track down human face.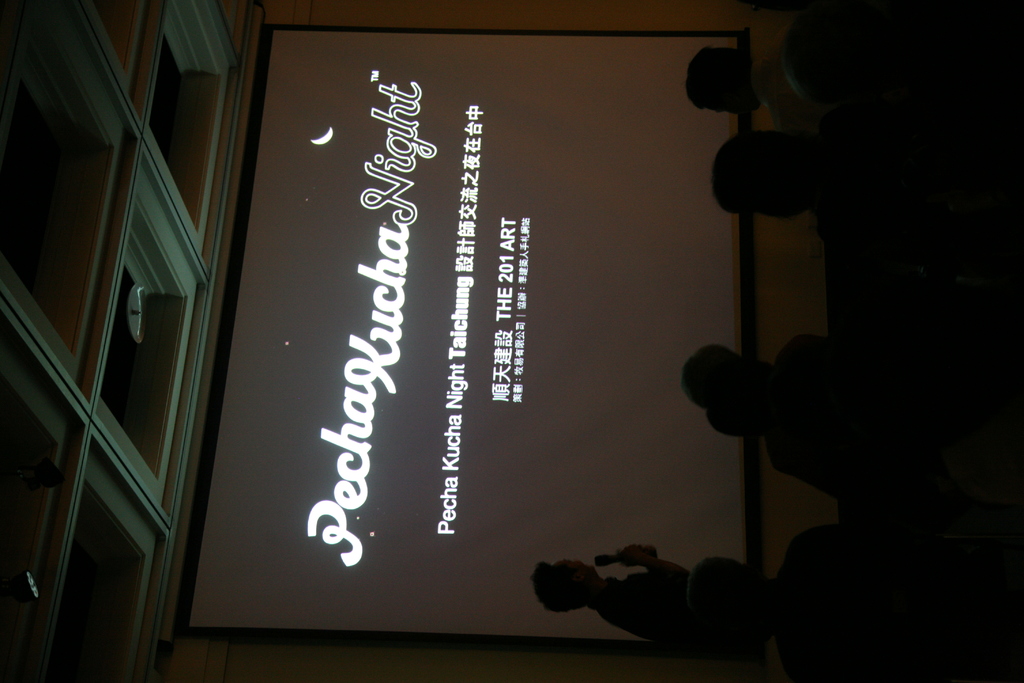
Tracked to l=552, t=559, r=595, b=575.
